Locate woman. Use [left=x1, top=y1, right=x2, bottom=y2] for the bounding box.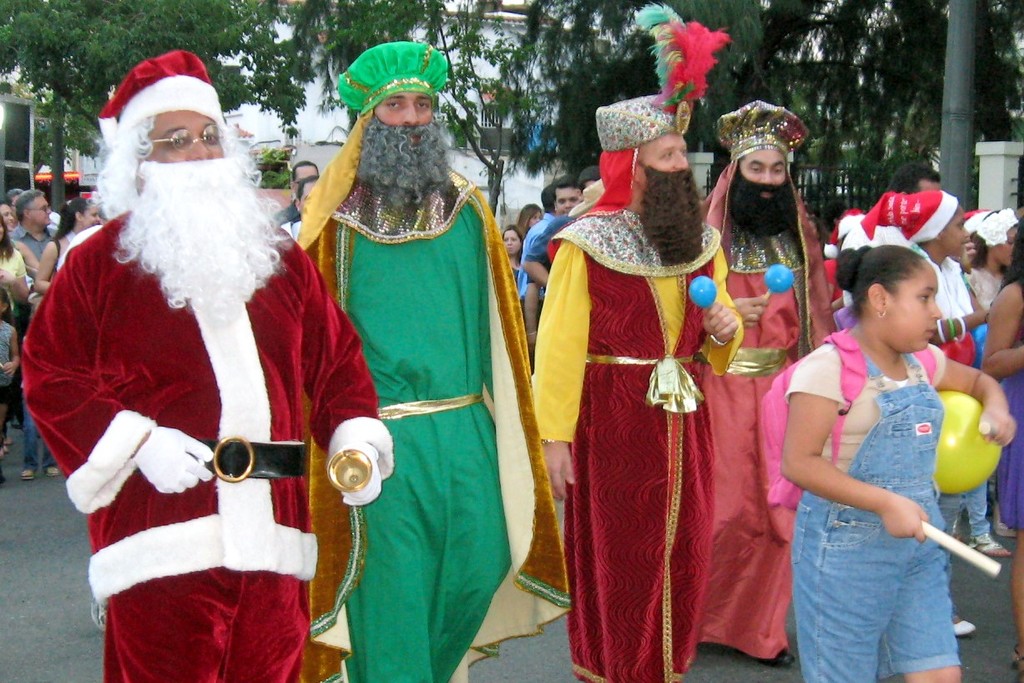
[left=517, top=199, right=551, bottom=230].
